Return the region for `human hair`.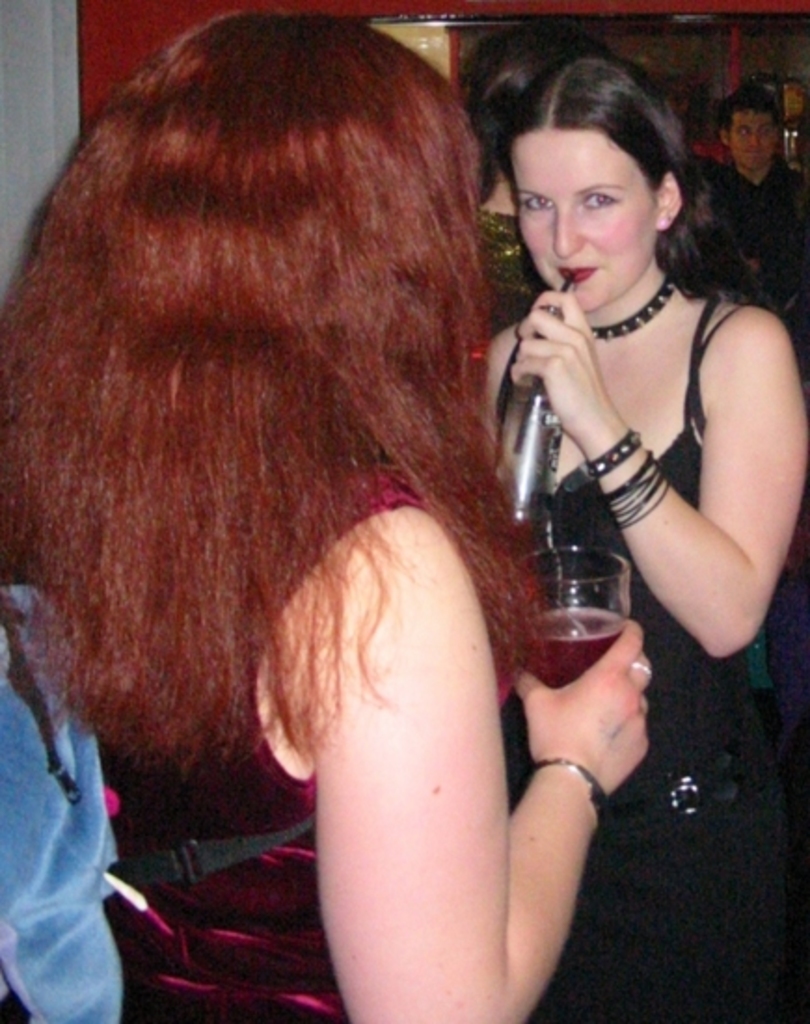
rect(0, 26, 538, 767).
